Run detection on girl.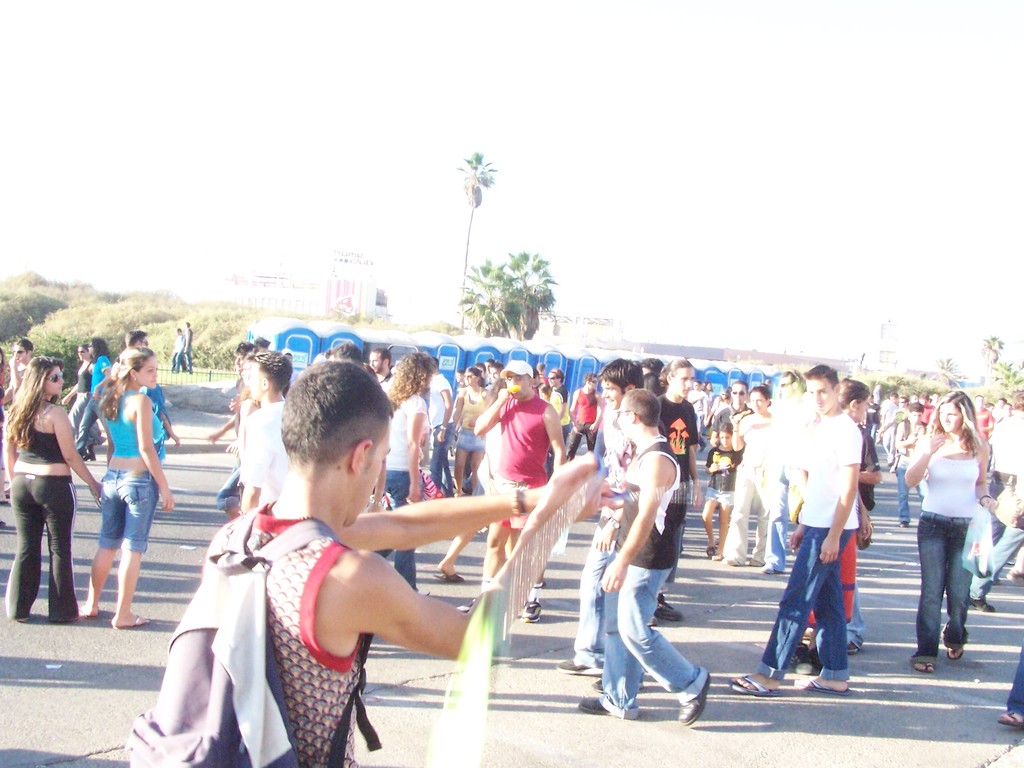
Result: bbox(99, 344, 179, 628).
